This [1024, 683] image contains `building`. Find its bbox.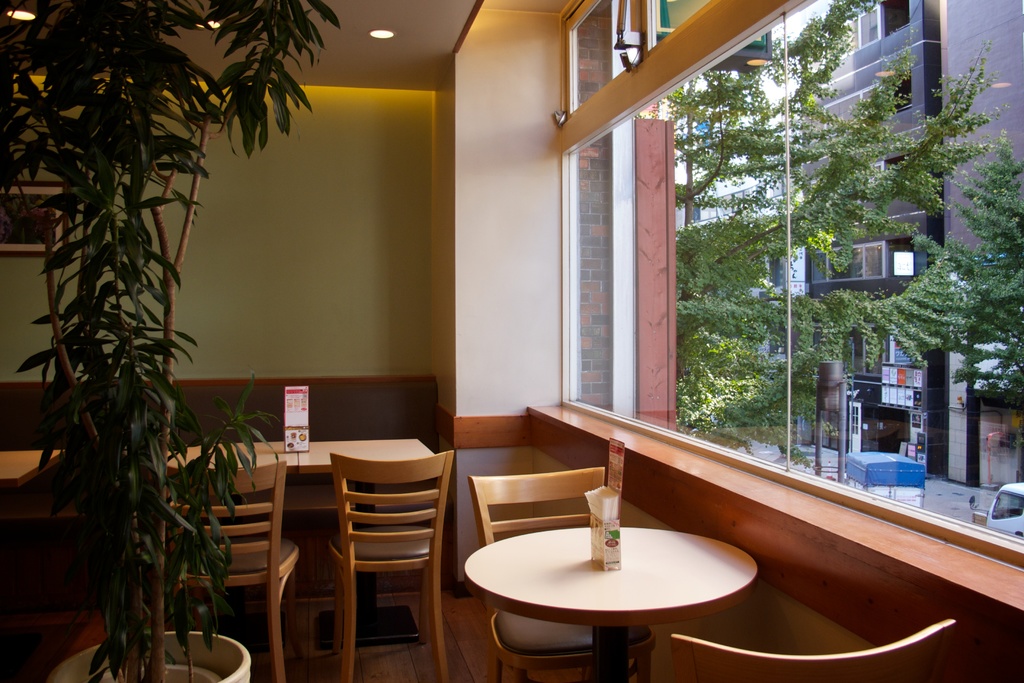
box(0, 0, 1023, 682).
